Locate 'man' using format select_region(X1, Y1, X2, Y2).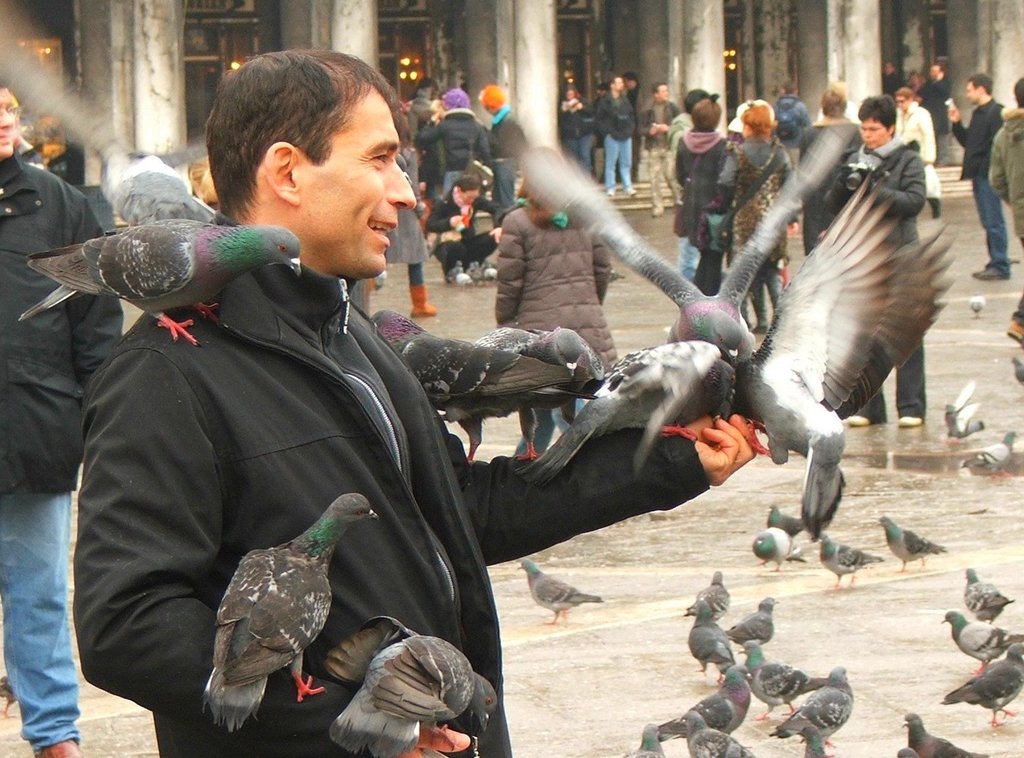
select_region(943, 73, 1009, 283).
